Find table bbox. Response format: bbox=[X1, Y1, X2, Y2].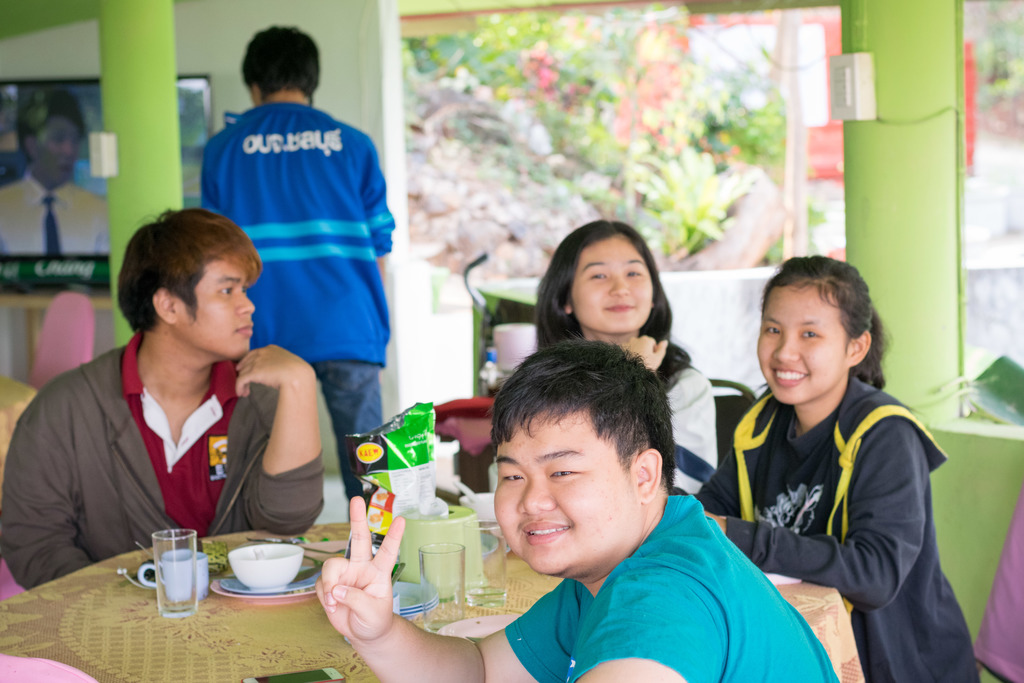
bbox=[0, 524, 867, 682].
